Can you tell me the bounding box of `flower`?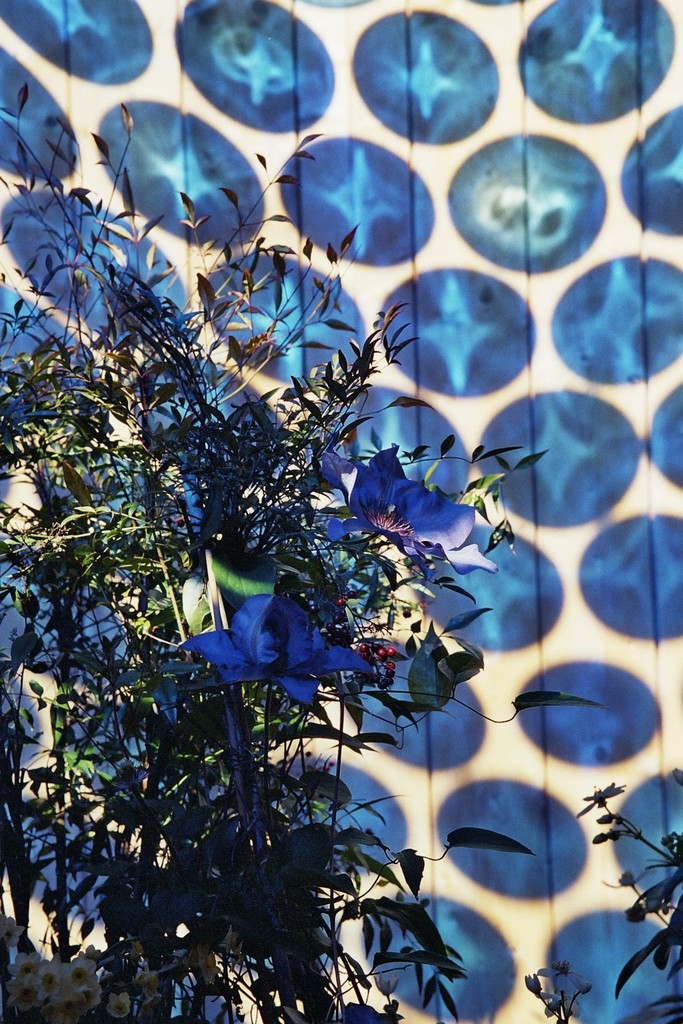
detection(185, 590, 363, 703).
